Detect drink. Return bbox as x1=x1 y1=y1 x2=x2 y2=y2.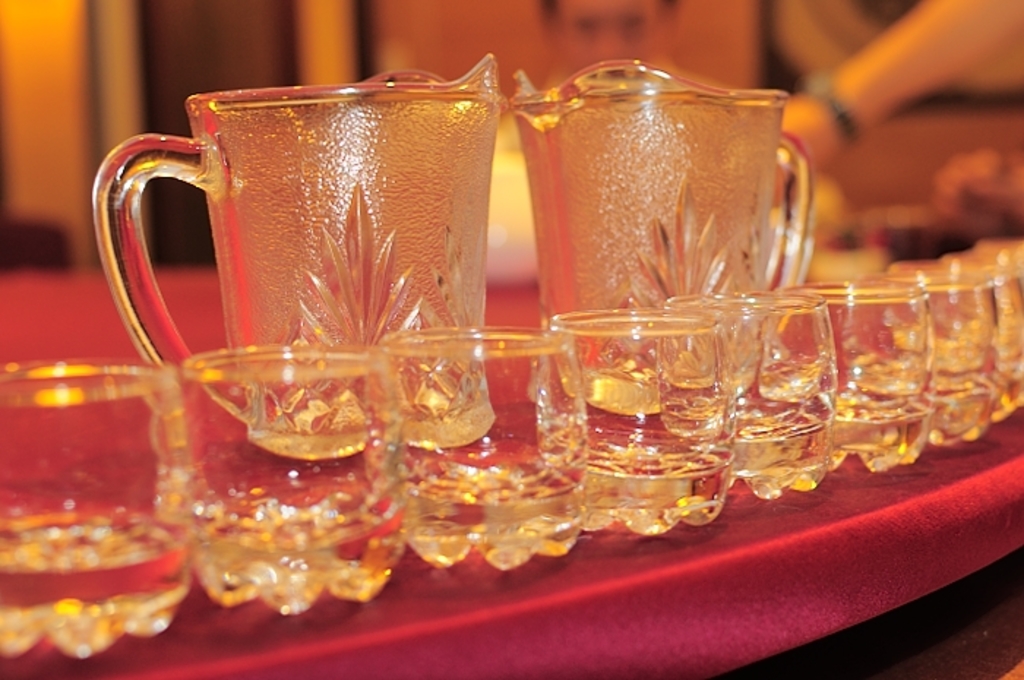
x1=0 y1=512 x2=183 y2=614.
